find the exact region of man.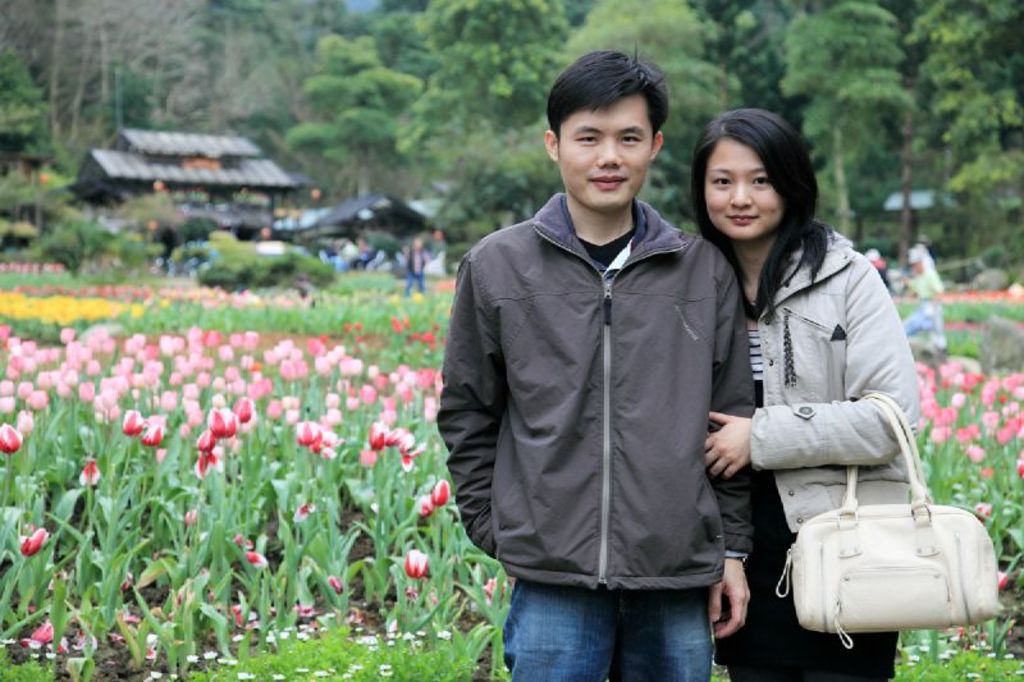
Exact region: Rect(435, 42, 771, 681).
